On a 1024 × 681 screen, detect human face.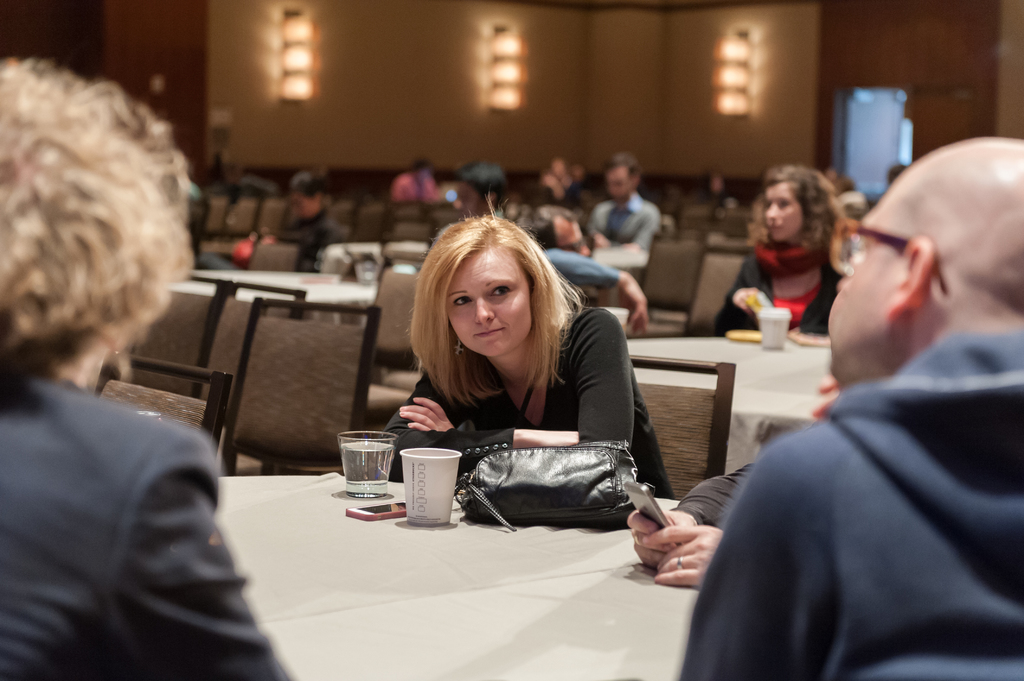
Rect(609, 167, 628, 200).
